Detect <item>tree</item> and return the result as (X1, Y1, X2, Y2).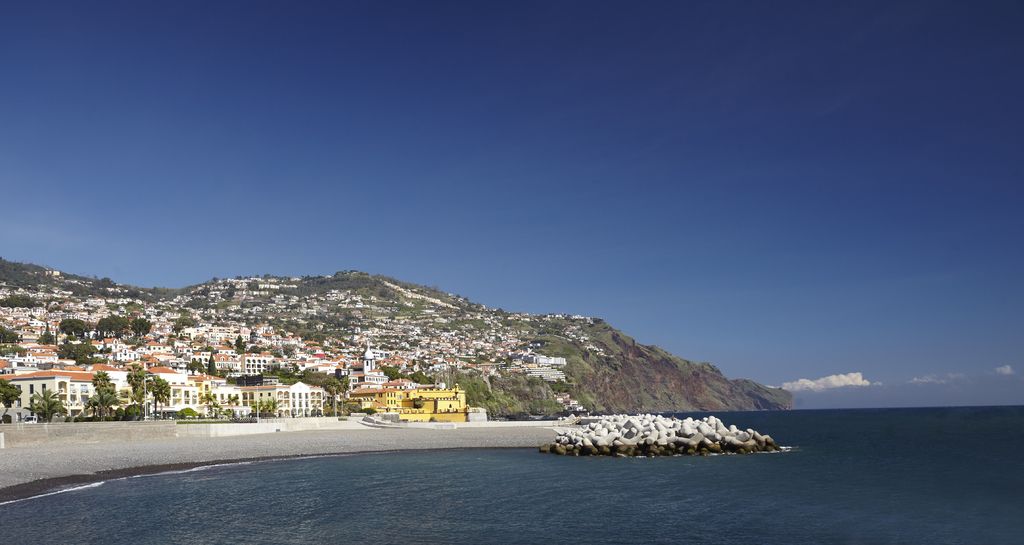
(409, 370, 434, 385).
